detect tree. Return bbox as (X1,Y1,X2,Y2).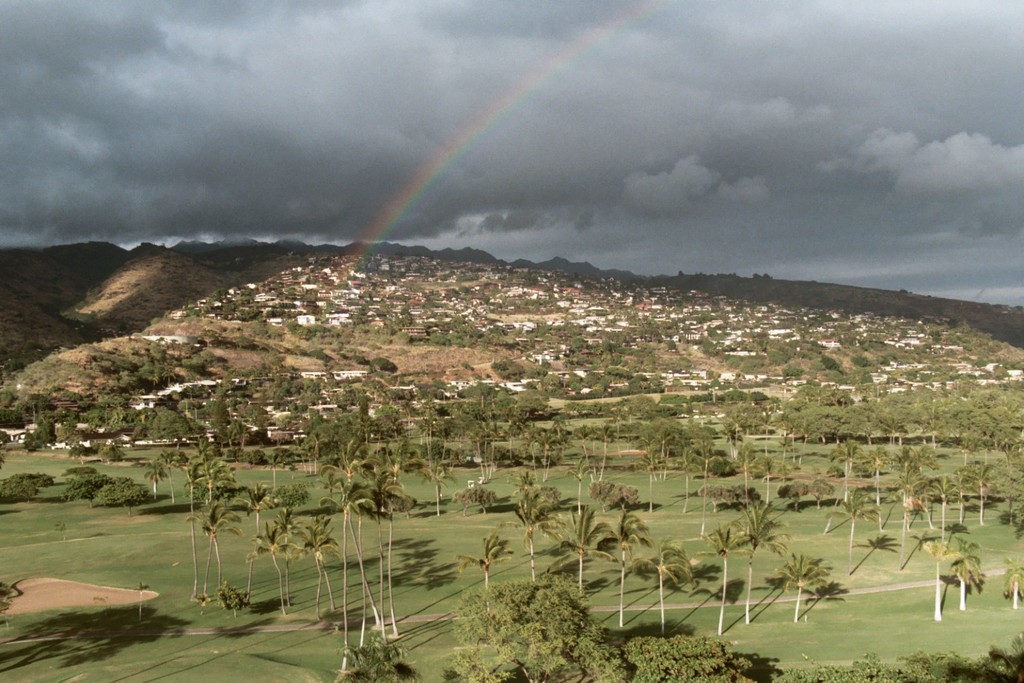
(215,460,232,496).
